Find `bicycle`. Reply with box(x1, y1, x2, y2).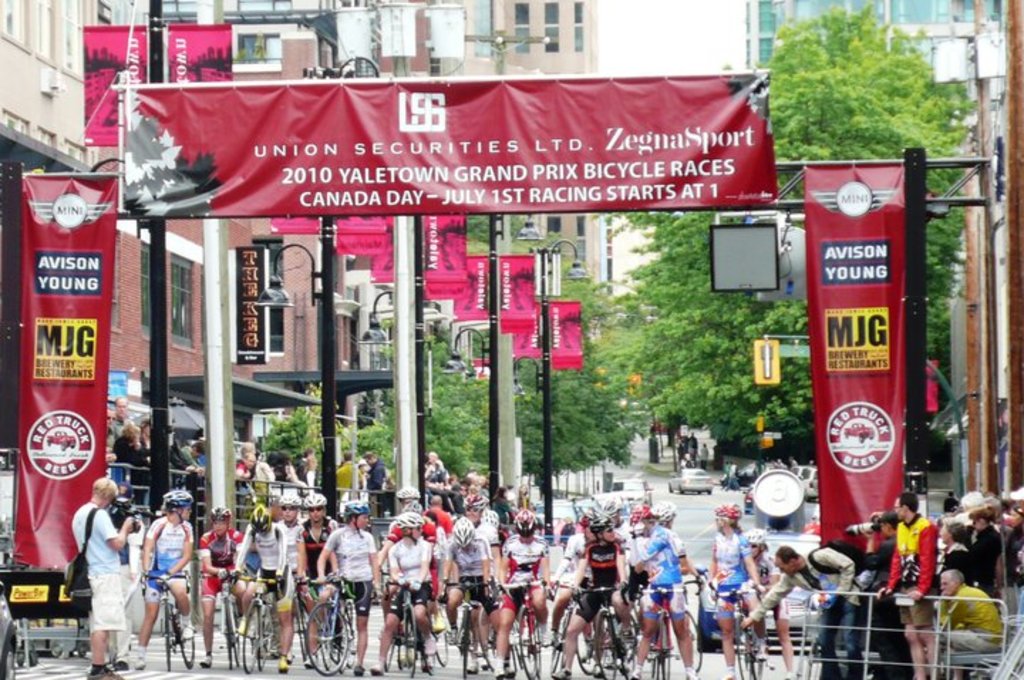
box(145, 573, 195, 673).
